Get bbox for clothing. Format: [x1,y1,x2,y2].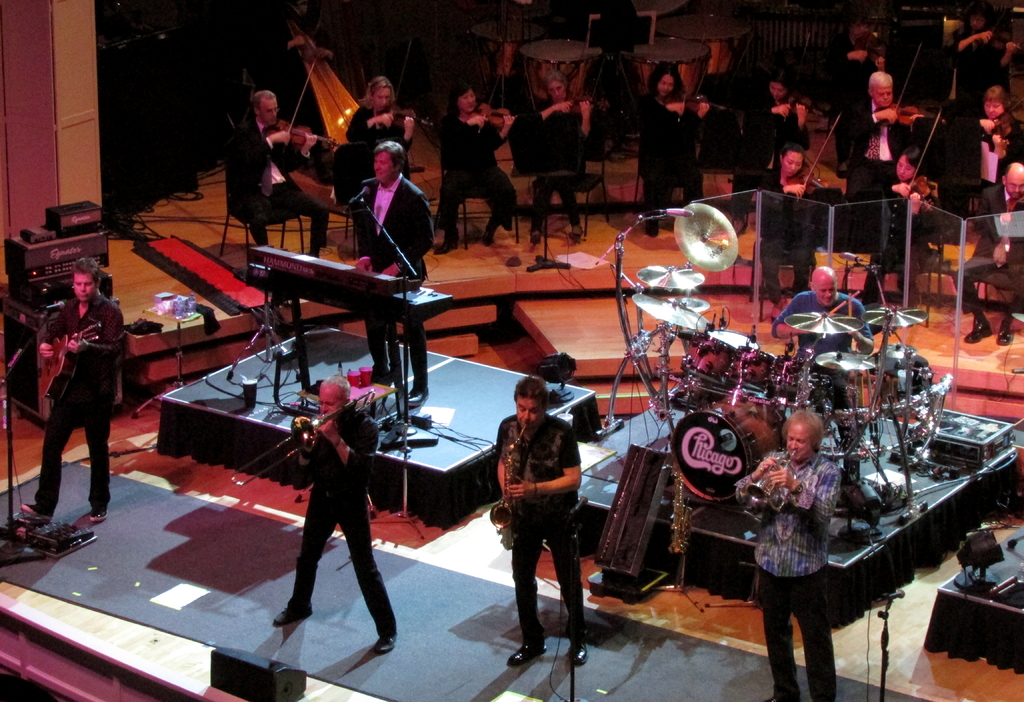
[514,102,582,213].
